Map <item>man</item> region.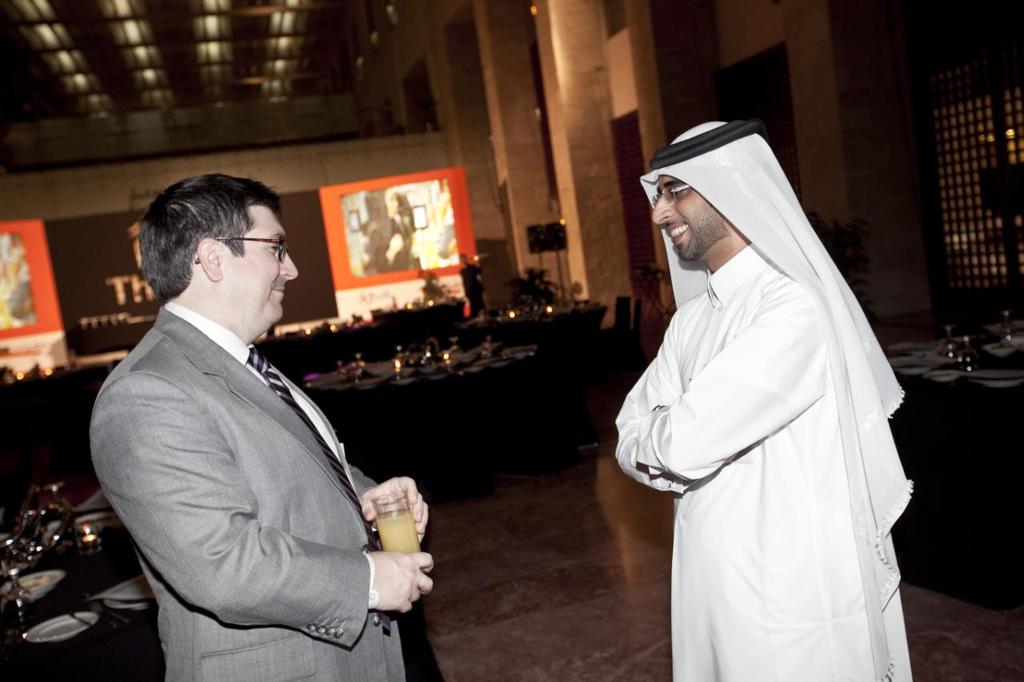
Mapped to (left=78, top=168, right=408, bottom=674).
